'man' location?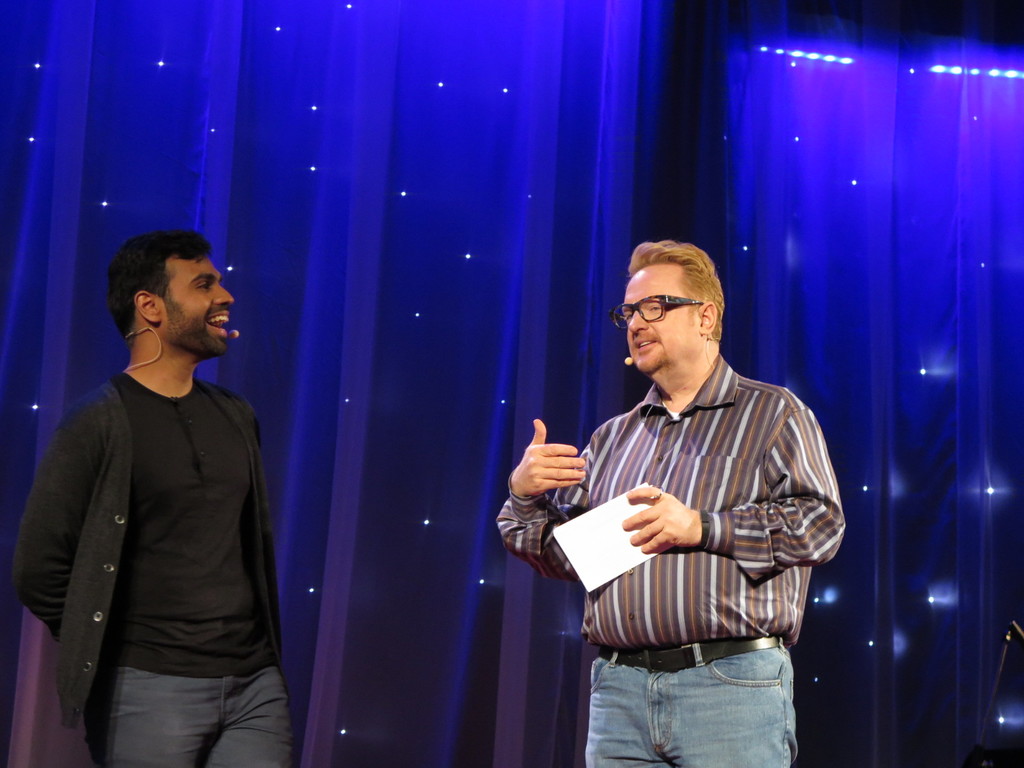
bbox=[522, 234, 843, 733]
